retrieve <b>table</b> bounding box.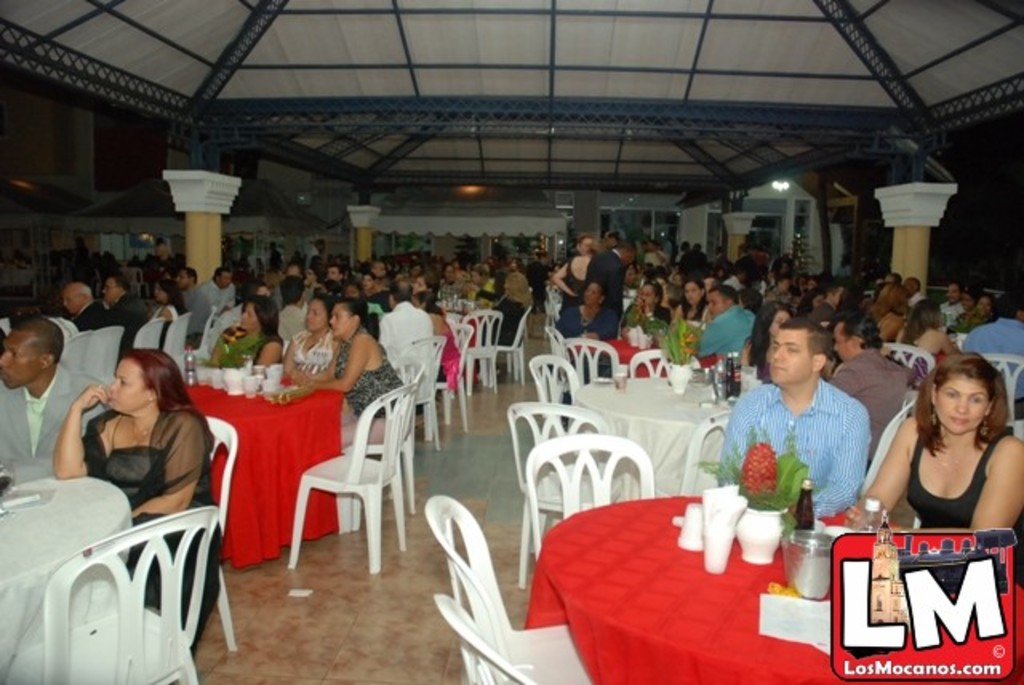
Bounding box: (528, 467, 906, 677).
